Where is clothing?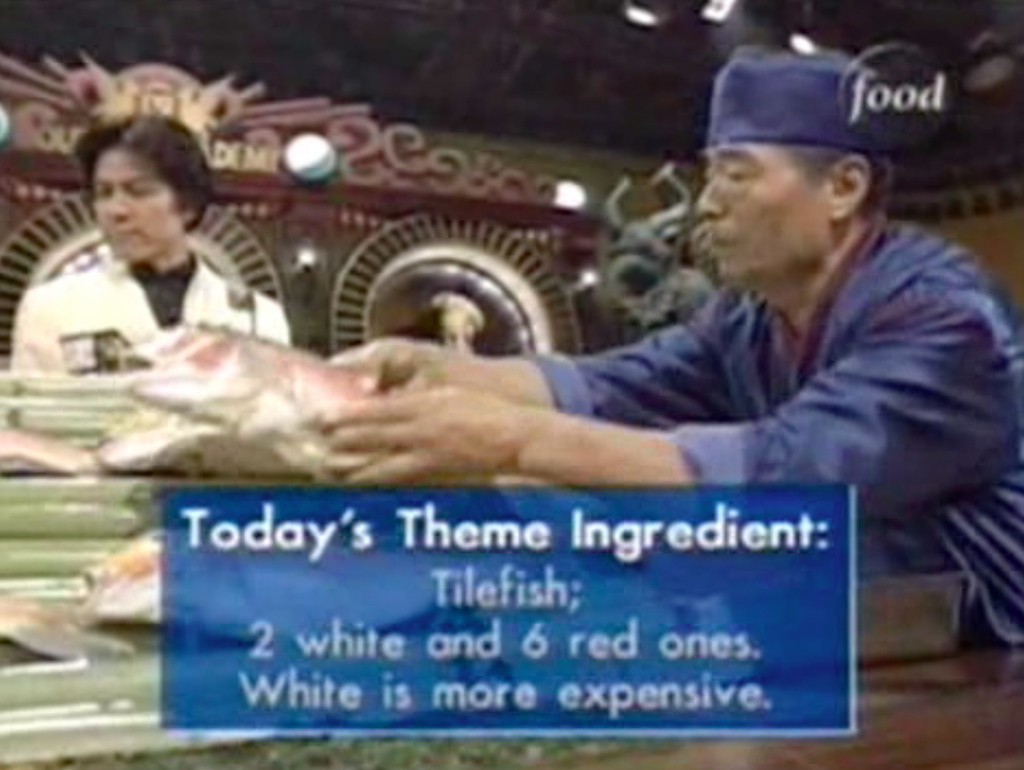
bbox=[542, 217, 1023, 648].
